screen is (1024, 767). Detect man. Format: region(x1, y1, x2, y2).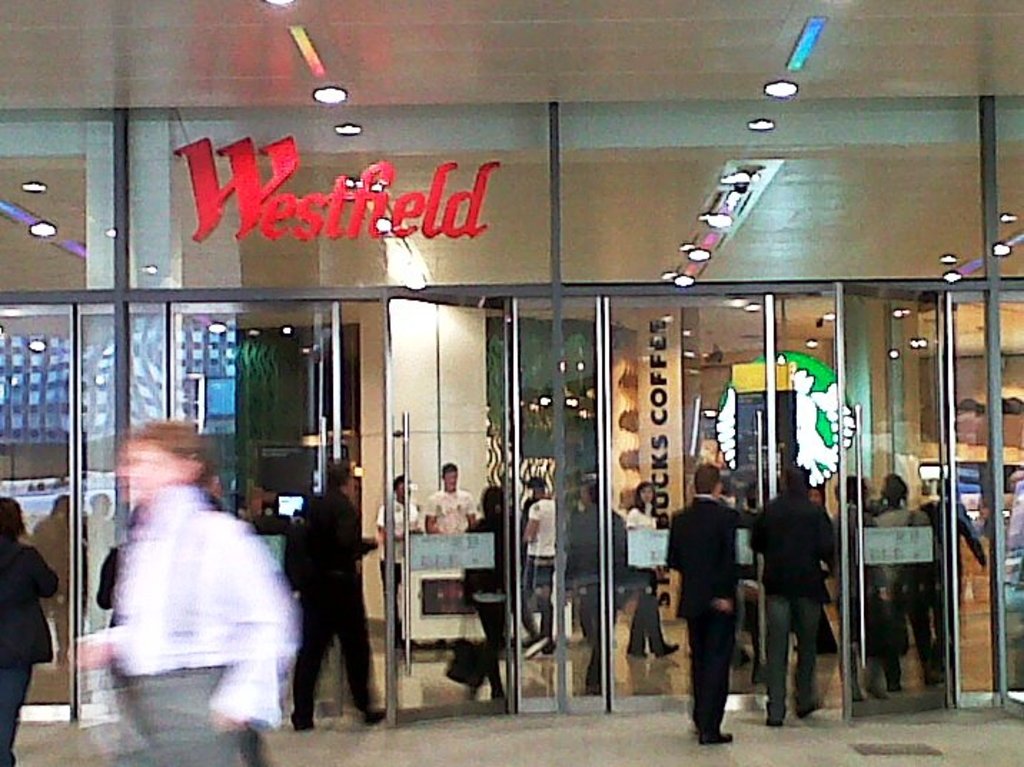
region(669, 464, 741, 743).
